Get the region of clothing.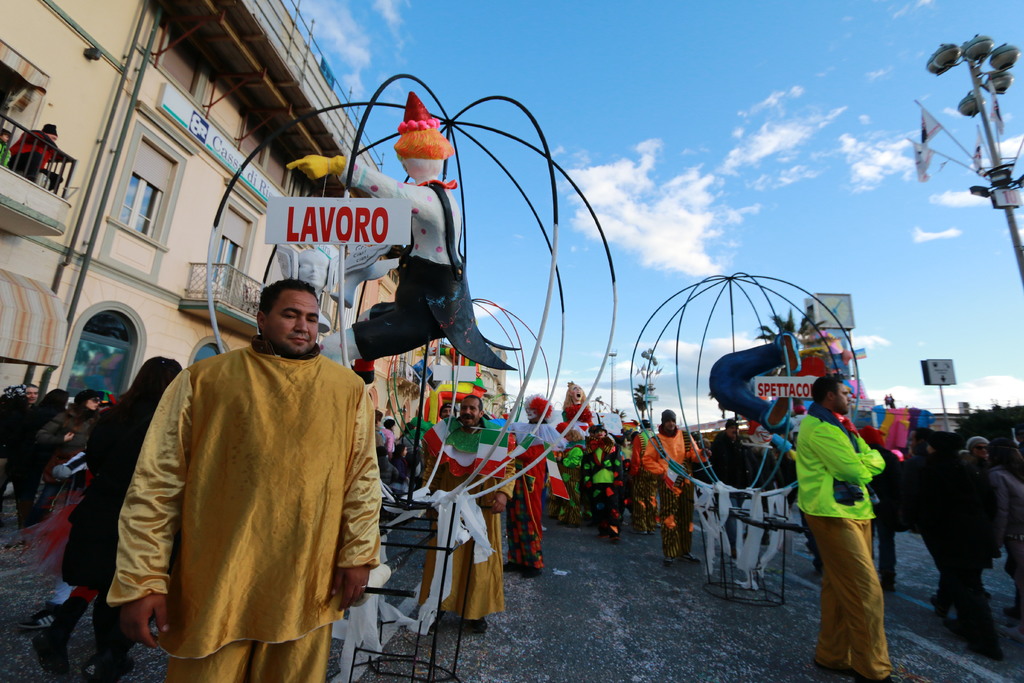
{"left": 641, "top": 425, "right": 710, "bottom": 557}.
